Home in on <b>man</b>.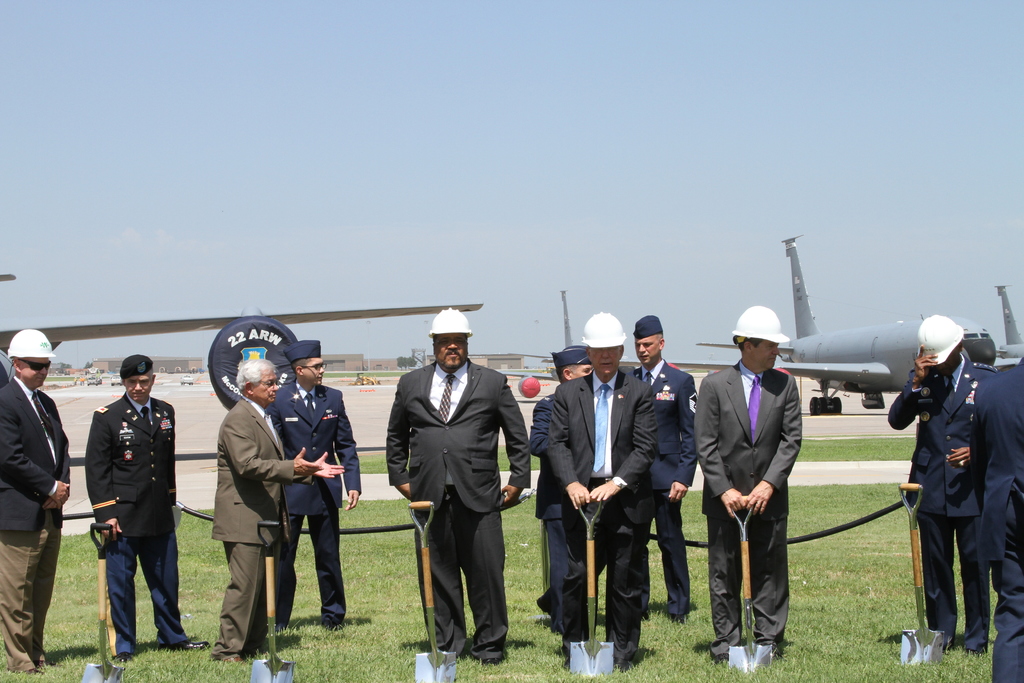
Homed in at x1=0 y1=324 x2=89 y2=682.
